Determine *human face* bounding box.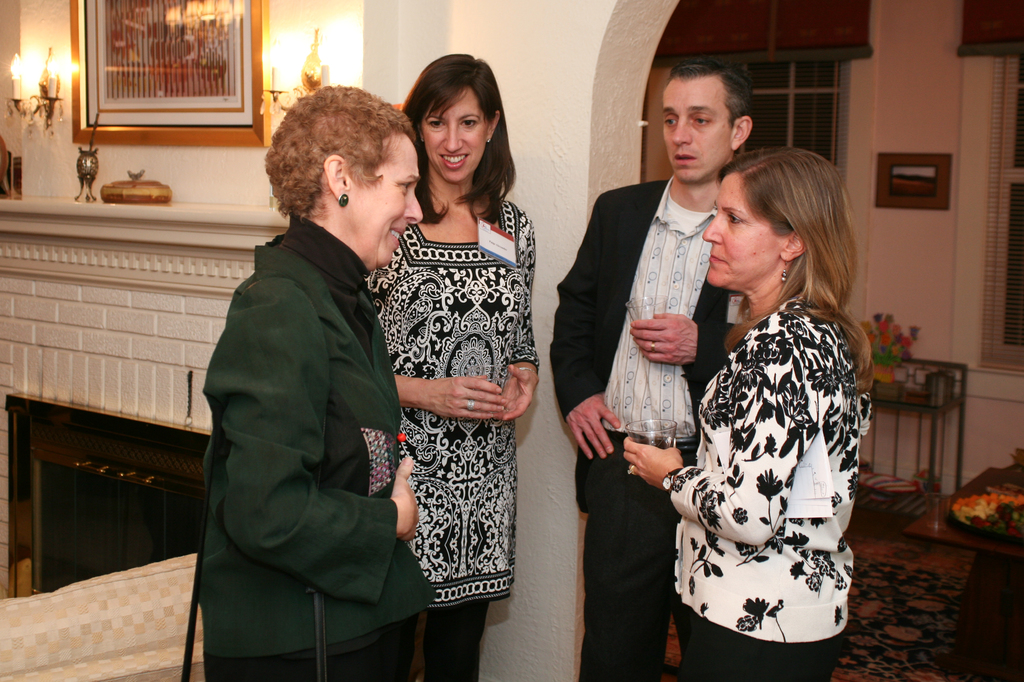
Determined: [left=420, top=84, right=491, bottom=185].
